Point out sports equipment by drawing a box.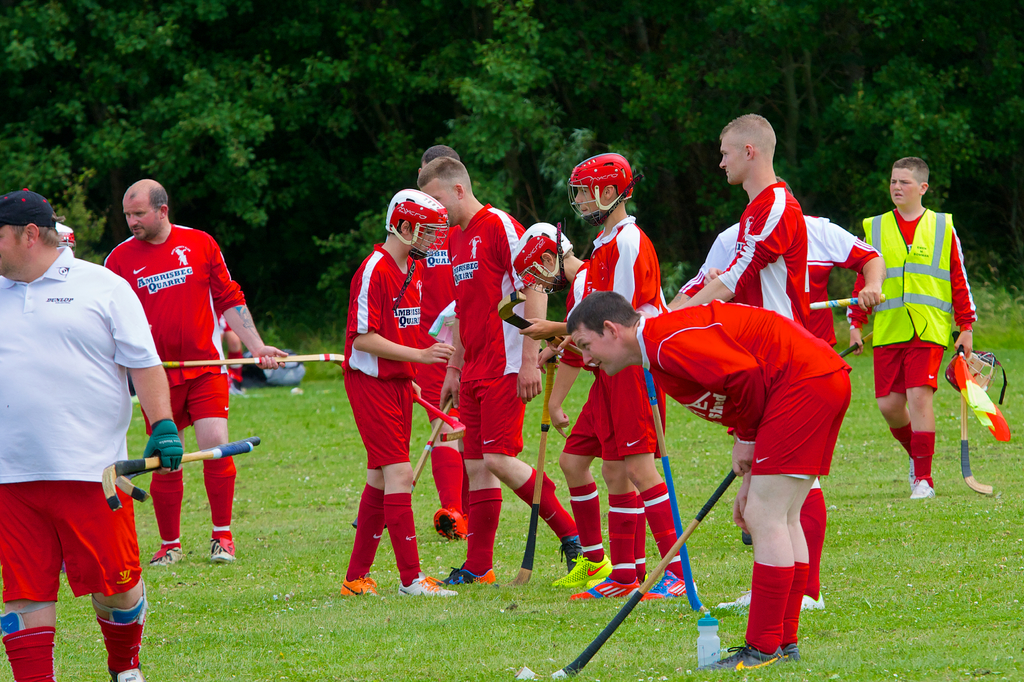
locate(351, 399, 455, 531).
